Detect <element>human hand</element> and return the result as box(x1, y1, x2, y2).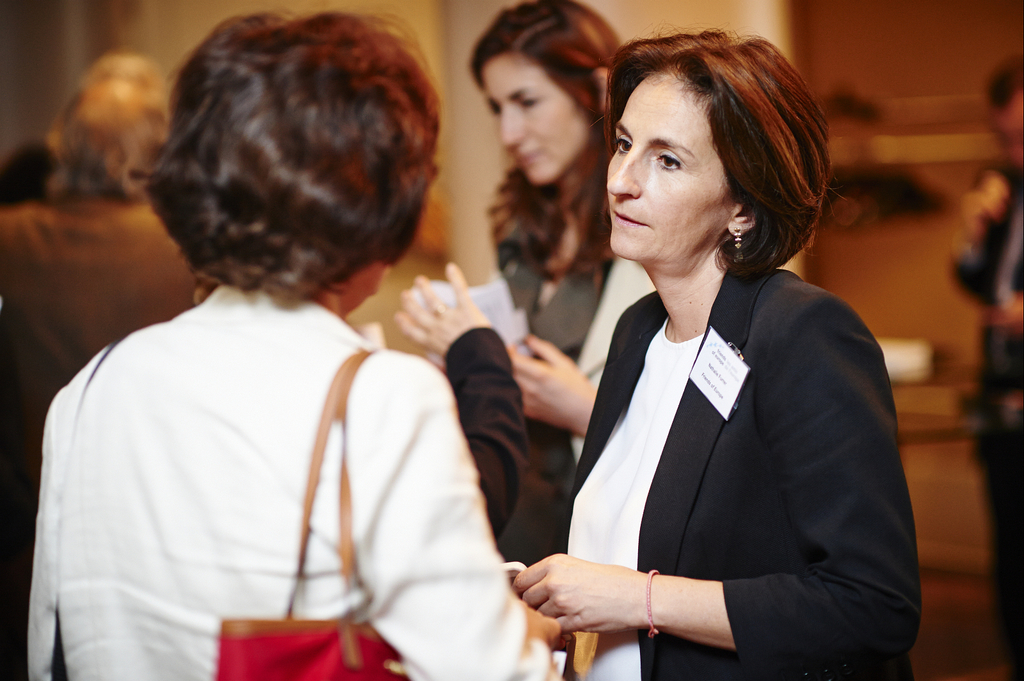
box(0, 198, 106, 264).
